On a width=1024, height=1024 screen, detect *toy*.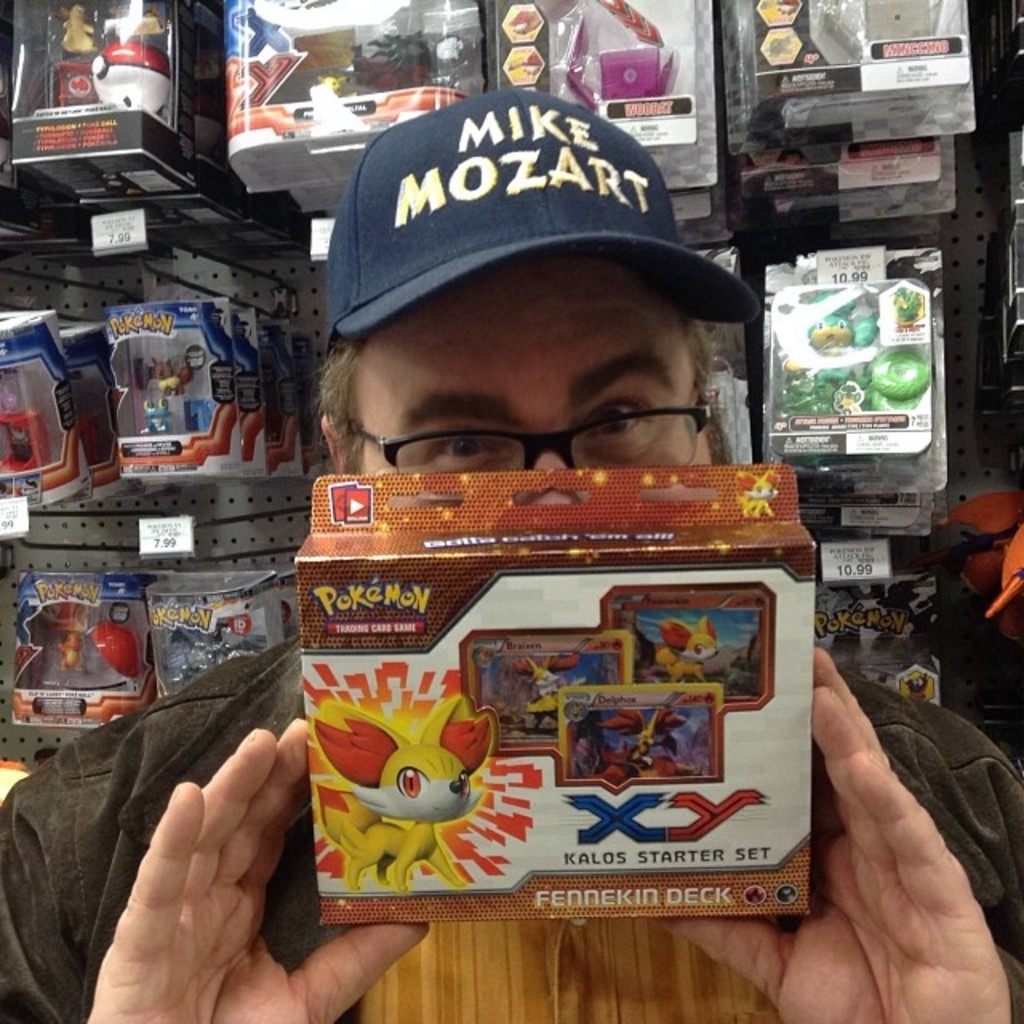
[56, 632, 90, 677].
